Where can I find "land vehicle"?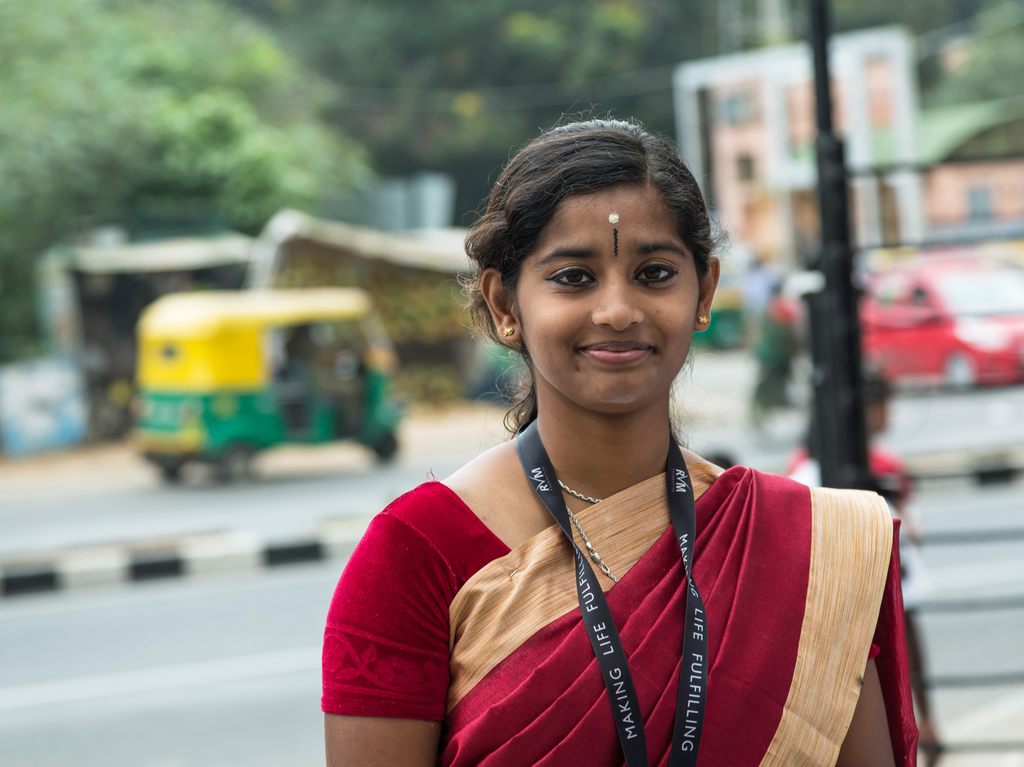
You can find it at (left=855, top=251, right=1023, bottom=387).
